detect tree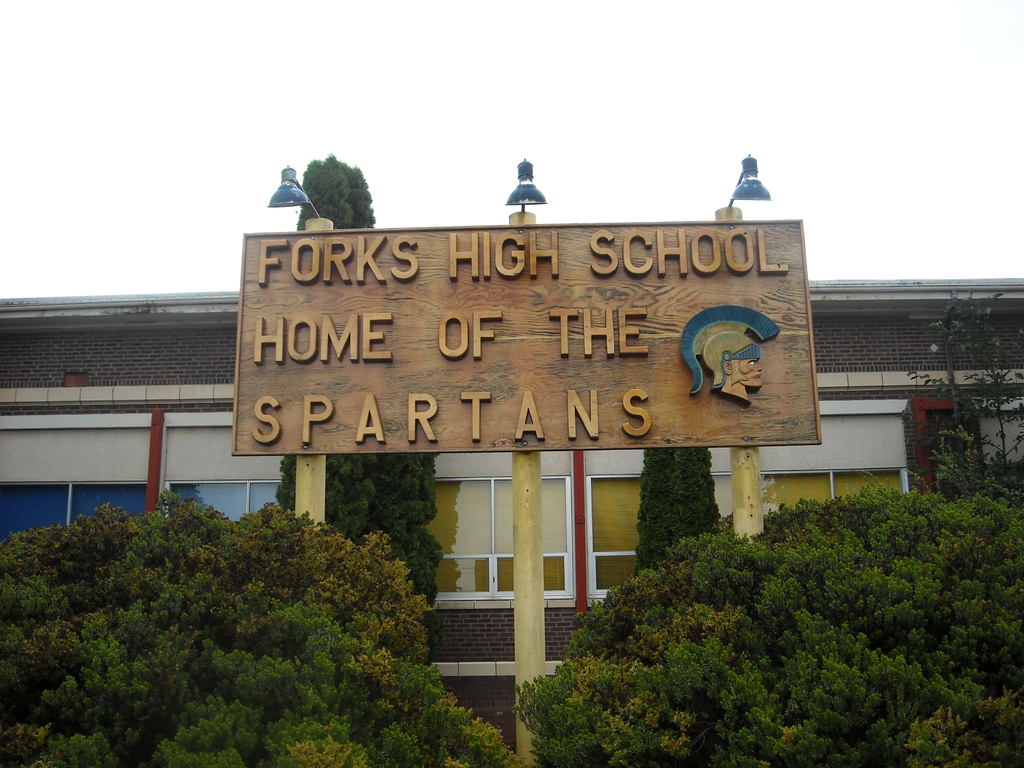
x1=286 y1=142 x2=382 y2=221
